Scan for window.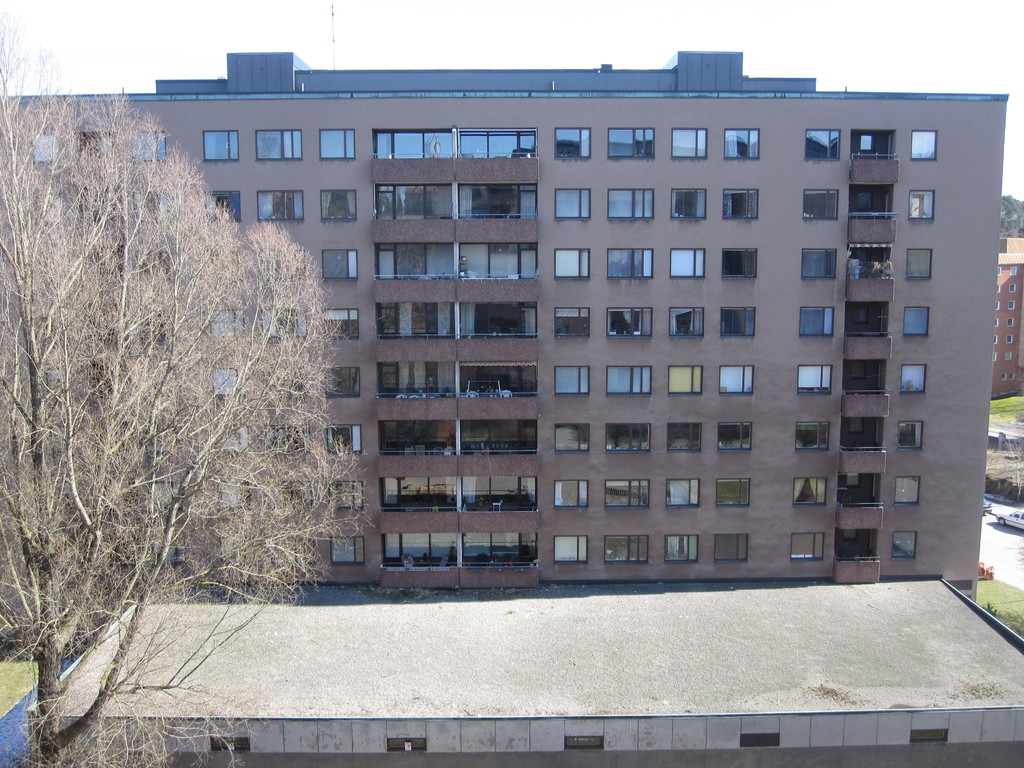
Scan result: [796,422,829,451].
